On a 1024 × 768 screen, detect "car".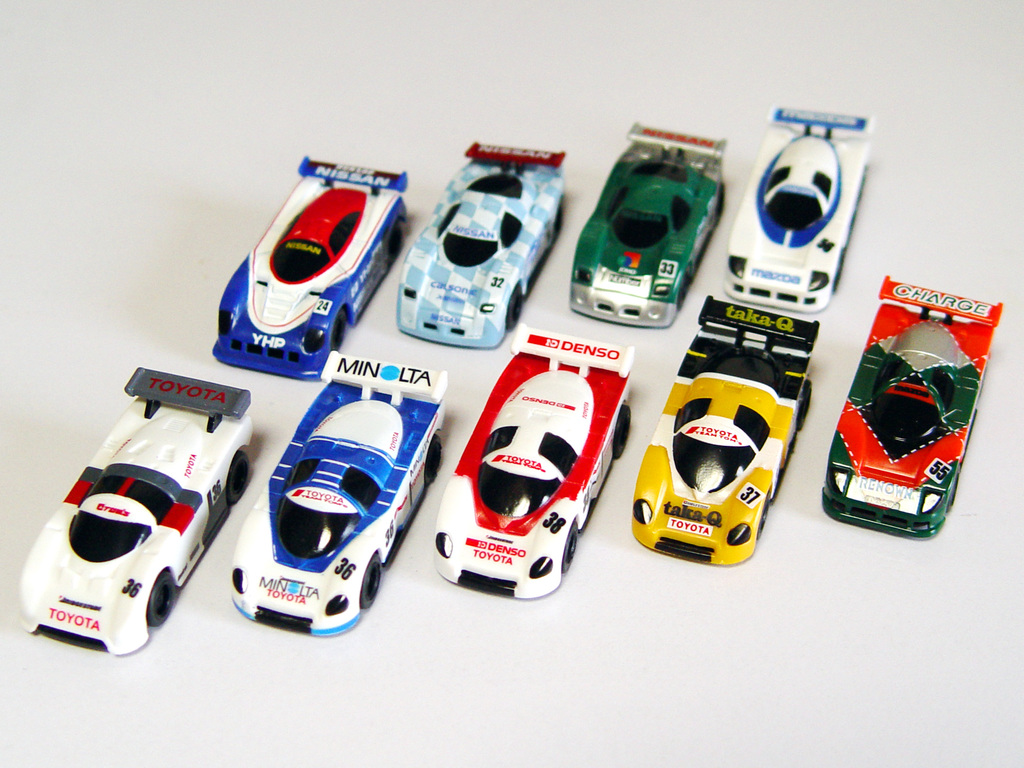
<region>230, 349, 447, 642</region>.
